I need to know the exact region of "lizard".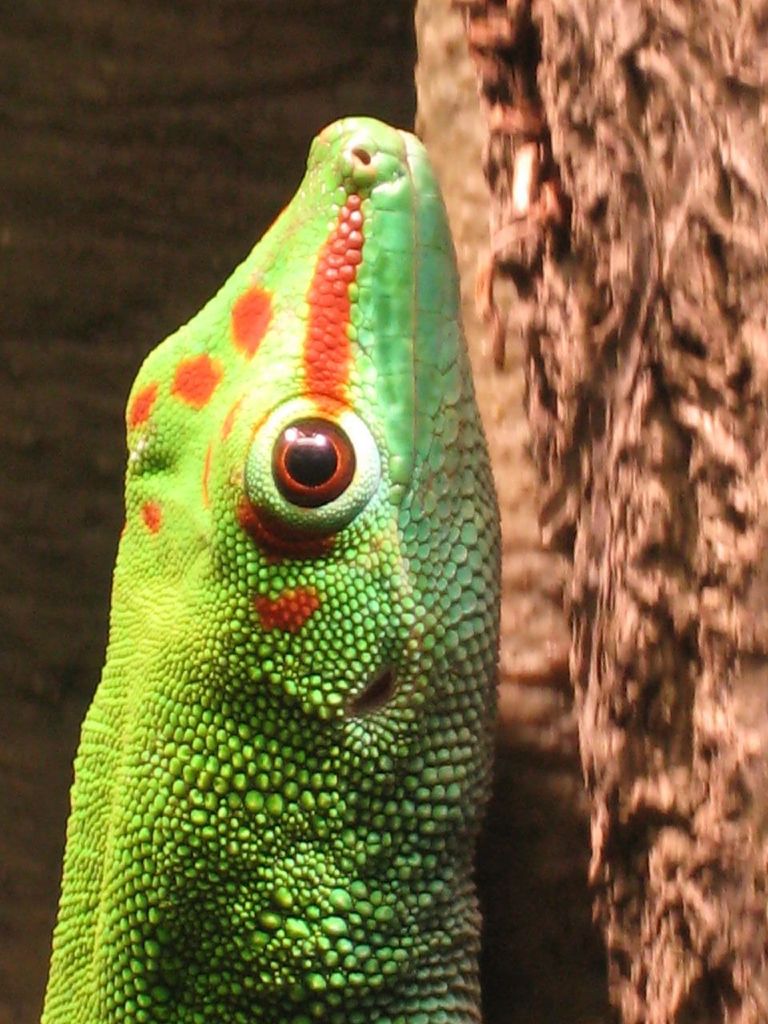
Region: 7:104:559:1023.
